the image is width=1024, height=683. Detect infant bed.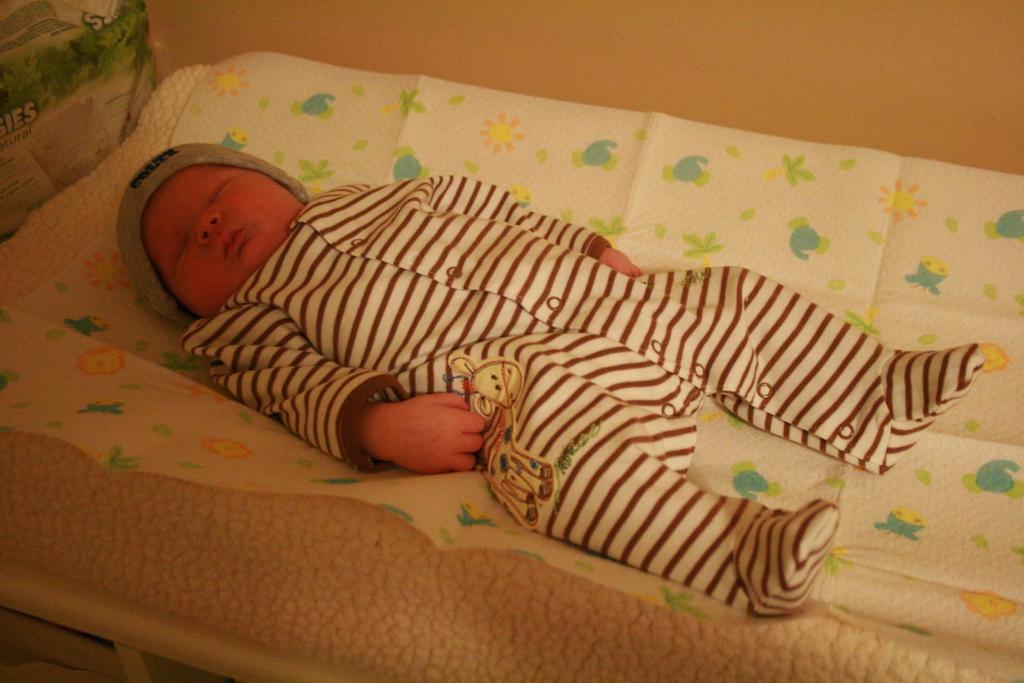
Detection: (left=0, top=47, right=1023, bottom=682).
